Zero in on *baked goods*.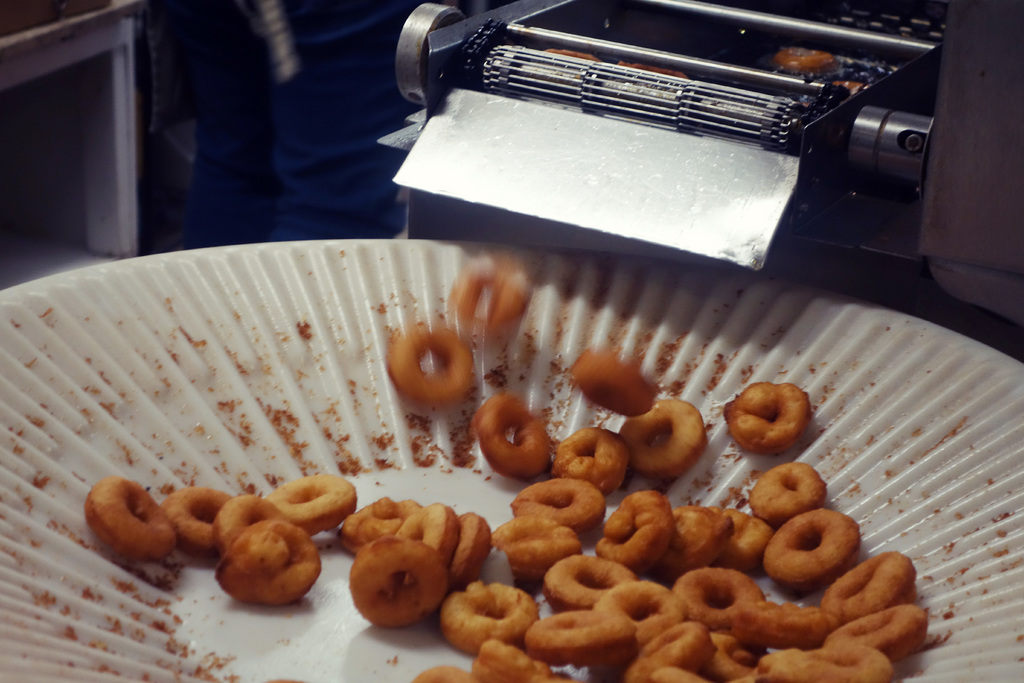
Zeroed in: {"left": 490, "top": 516, "right": 586, "bottom": 588}.
